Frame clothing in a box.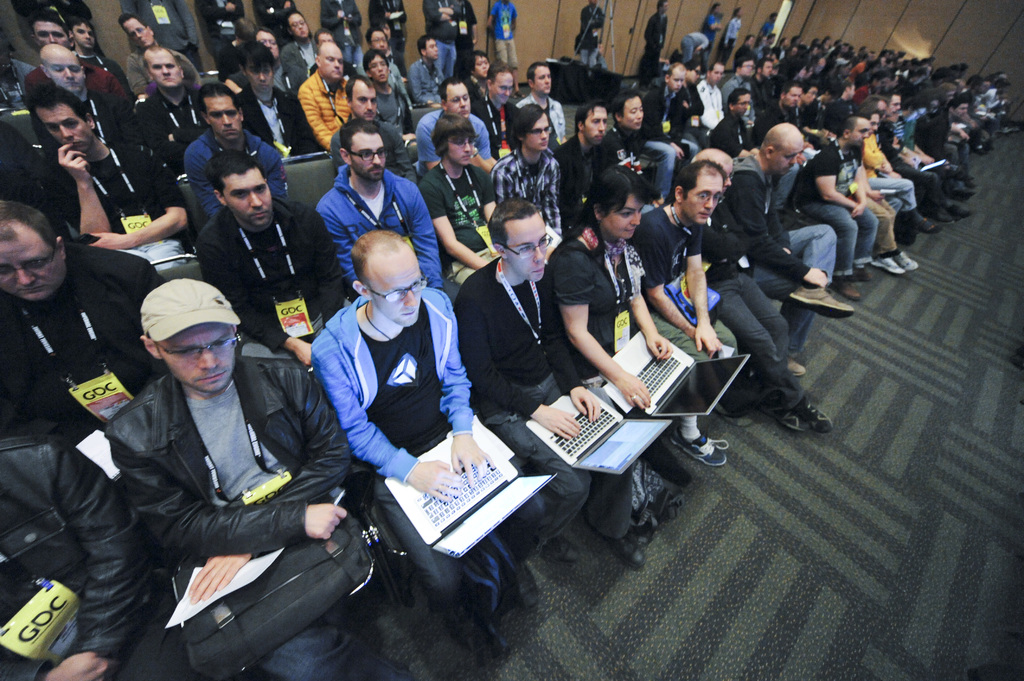
crop(681, 31, 709, 61).
